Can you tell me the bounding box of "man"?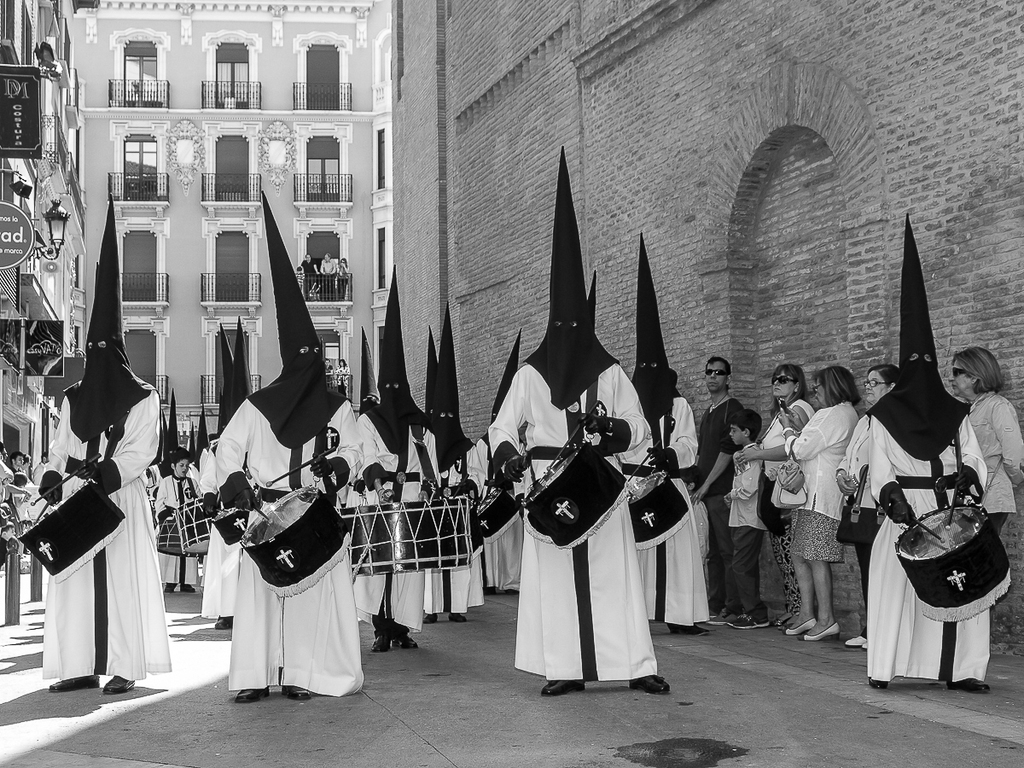
[x1=685, y1=358, x2=756, y2=625].
